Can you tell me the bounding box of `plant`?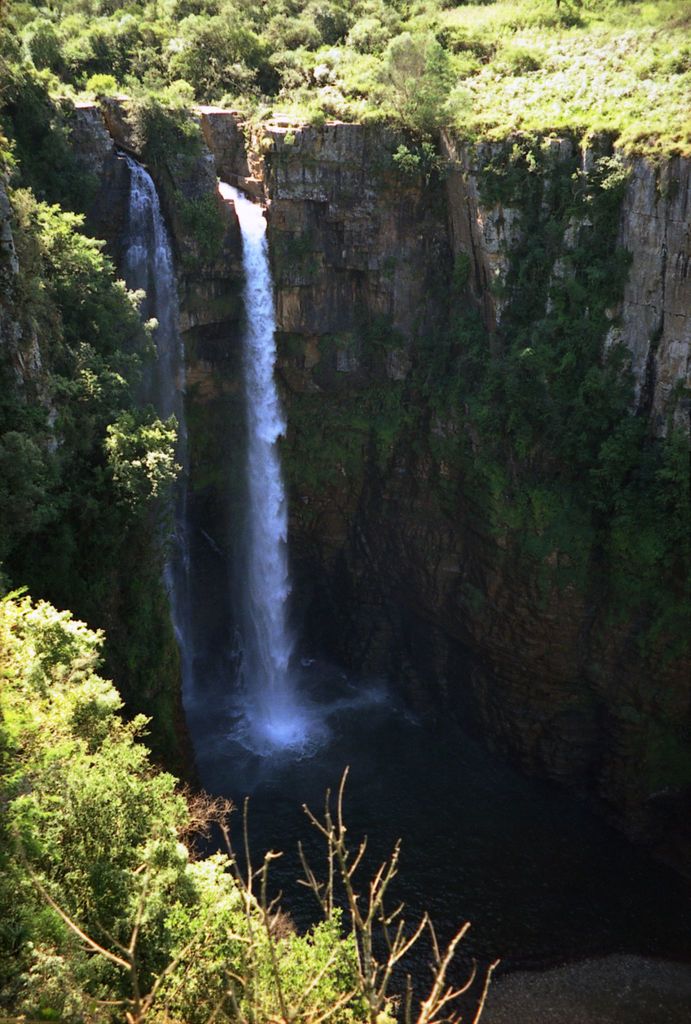
<box>368,205,383,216</box>.
